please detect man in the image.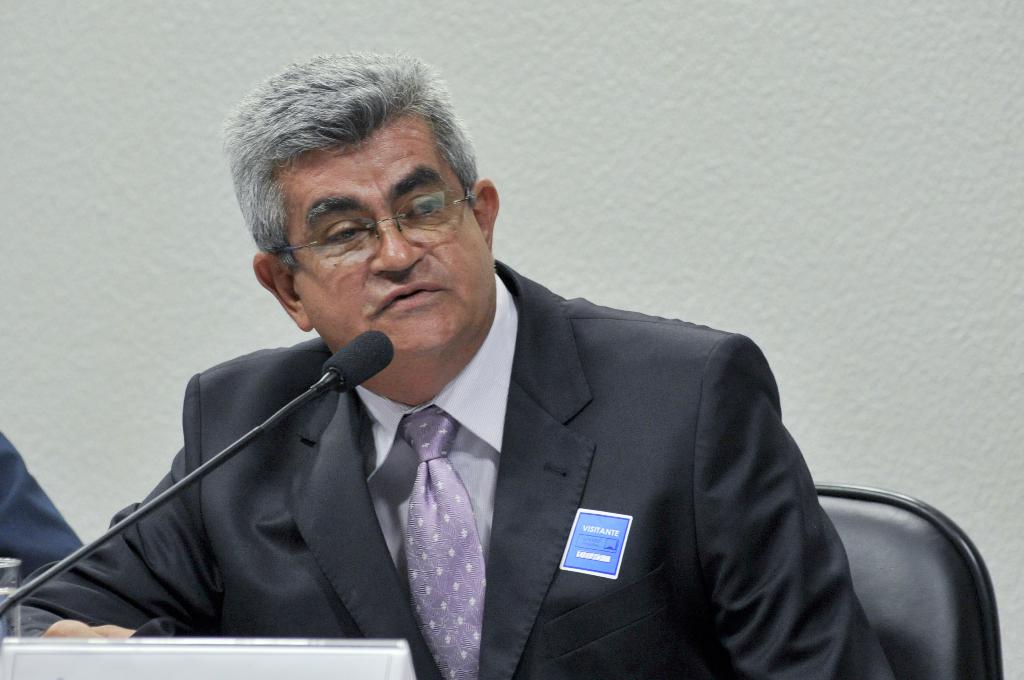
[x1=63, y1=88, x2=938, y2=674].
